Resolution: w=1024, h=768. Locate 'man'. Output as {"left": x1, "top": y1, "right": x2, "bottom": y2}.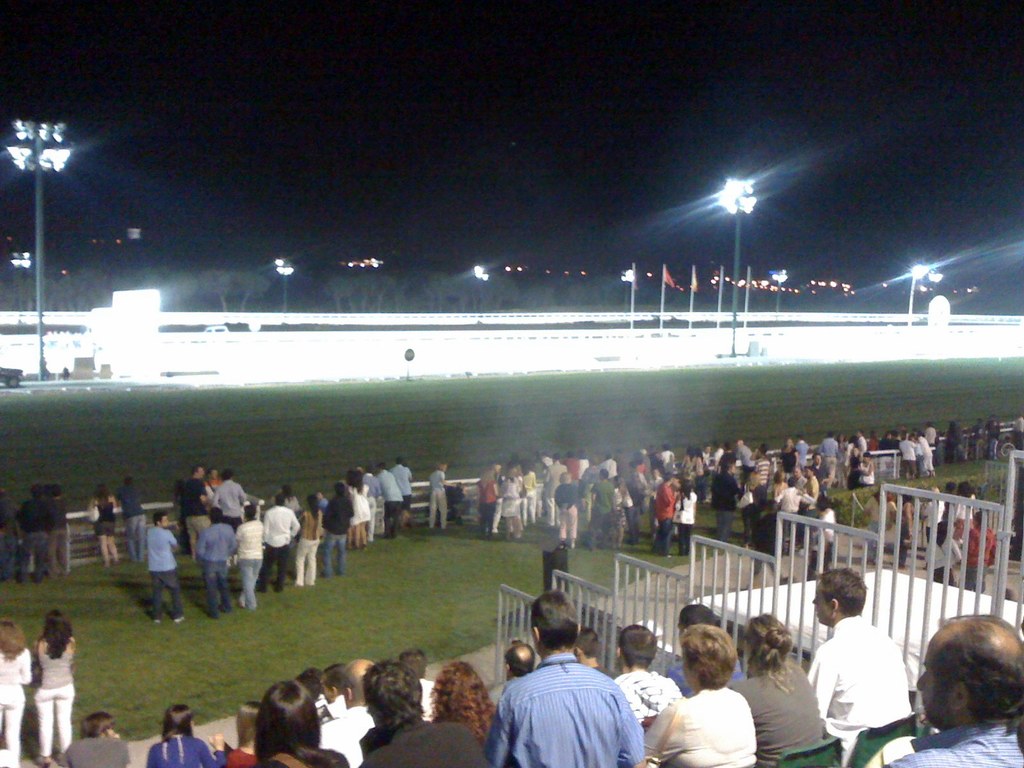
{"left": 584, "top": 470, "right": 618, "bottom": 550}.
